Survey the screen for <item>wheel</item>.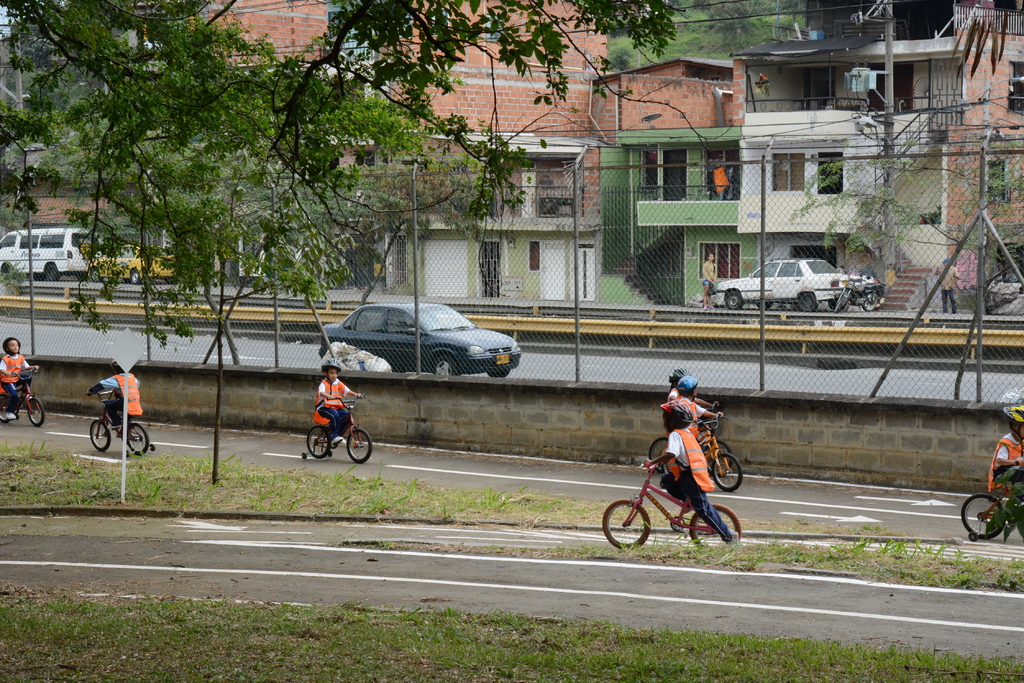
Survey found: bbox(90, 419, 111, 452).
